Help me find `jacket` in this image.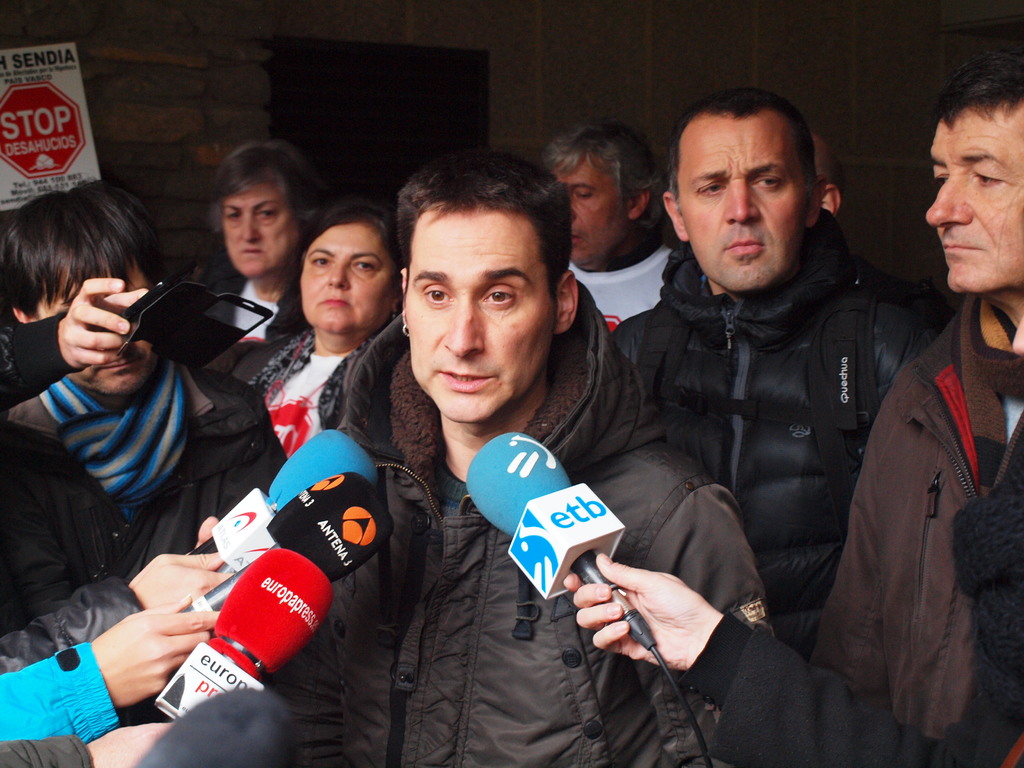
Found it: left=0, top=308, right=85, bottom=417.
